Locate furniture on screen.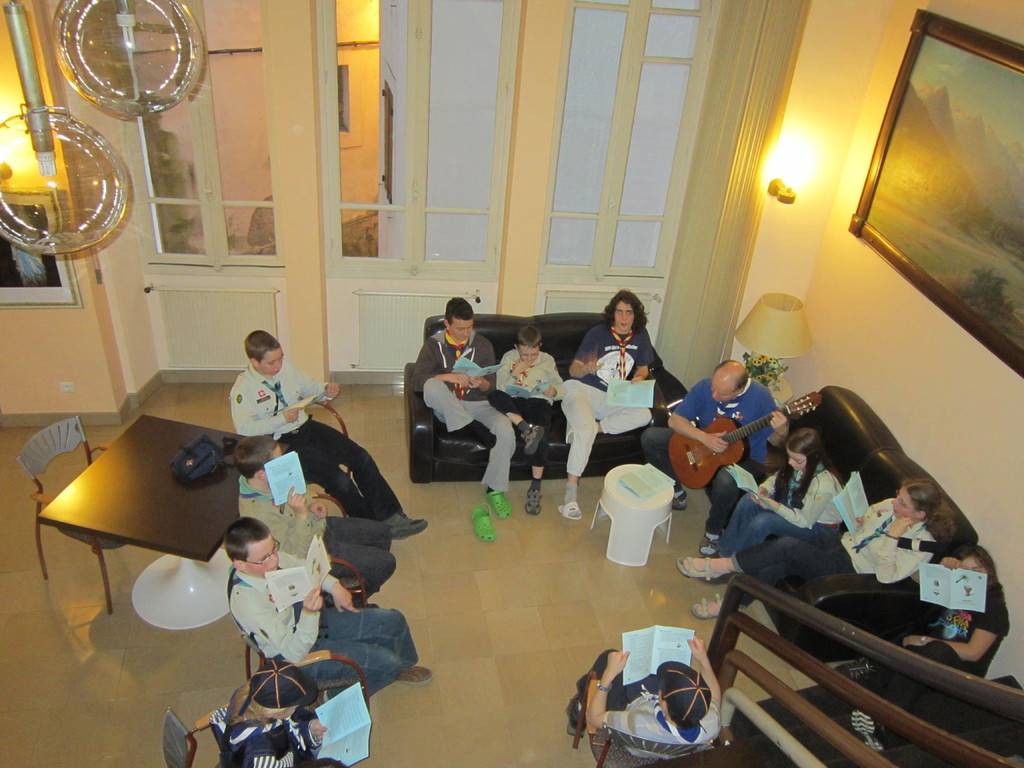
On screen at 163 700 228 767.
